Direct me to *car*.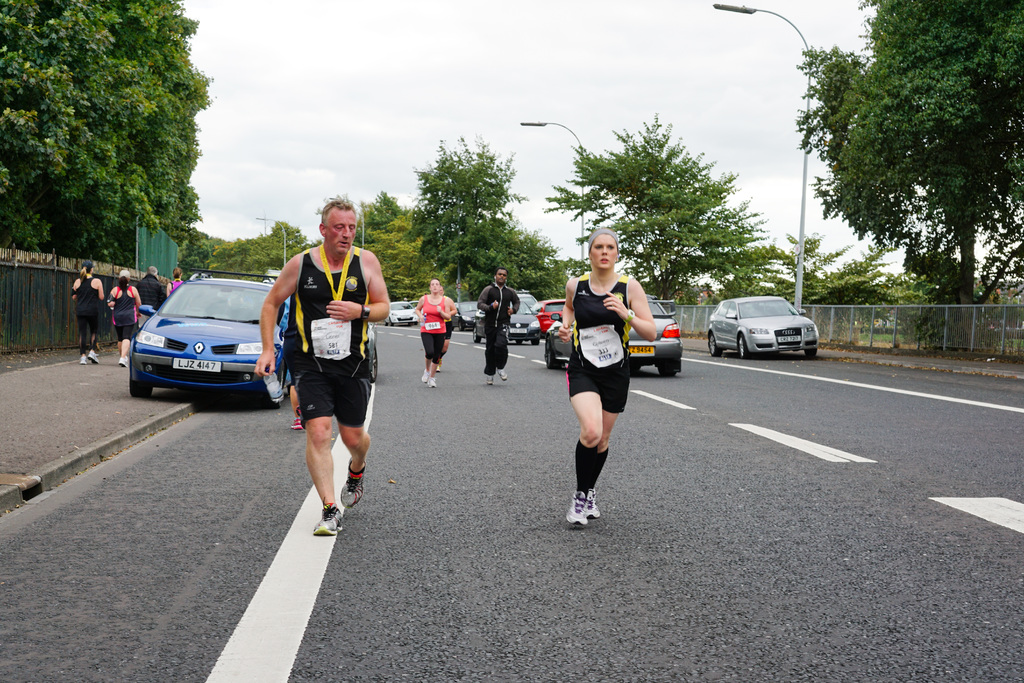
Direction: crop(535, 299, 565, 331).
